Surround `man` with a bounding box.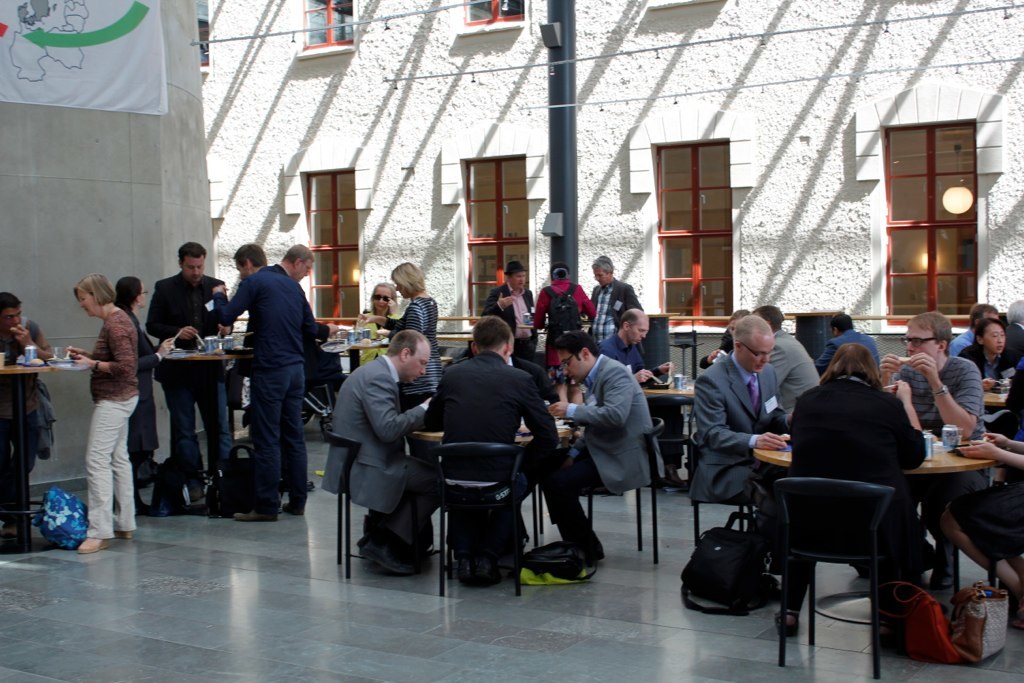
<box>527,326,668,580</box>.
